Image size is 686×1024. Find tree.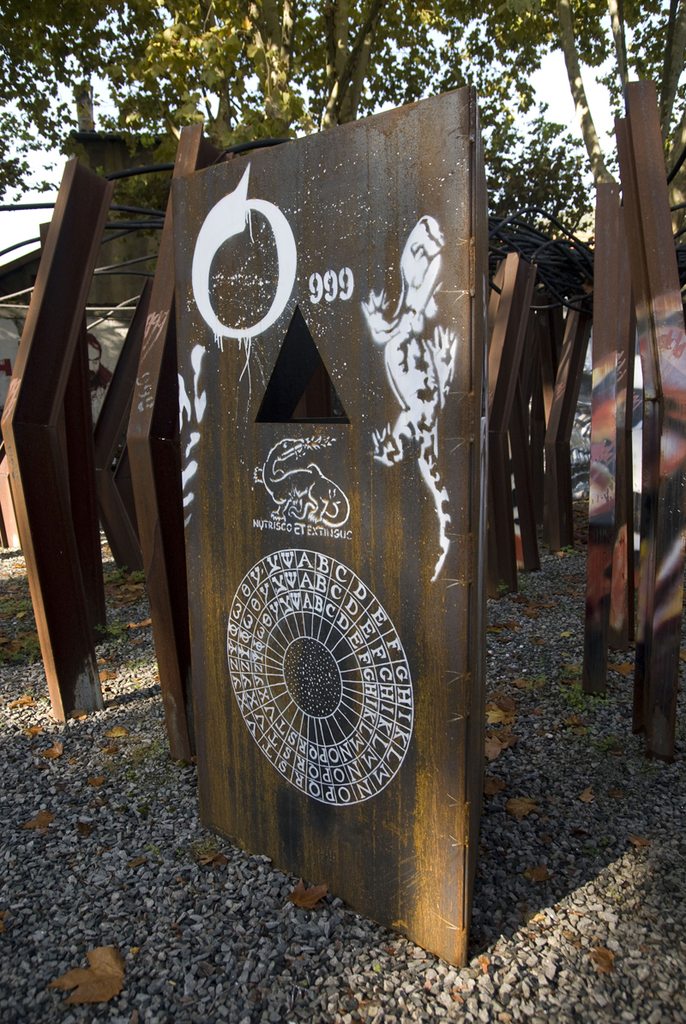
<bbox>0, 0, 142, 226</bbox>.
